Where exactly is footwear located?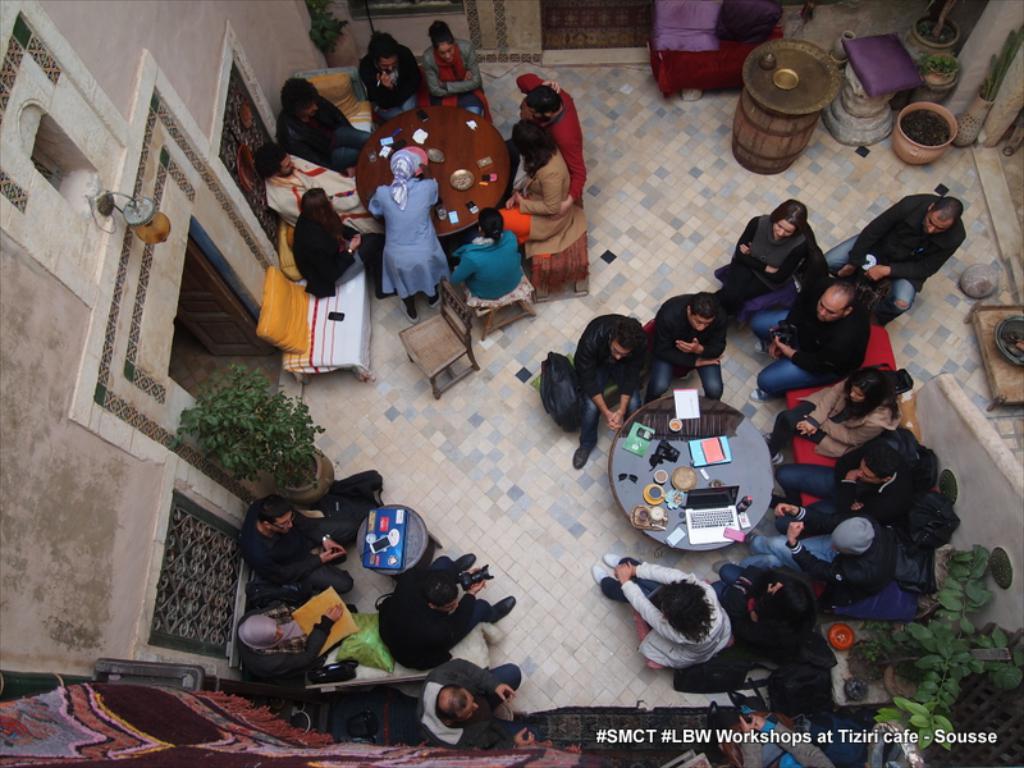
Its bounding box is <box>493,598,515,623</box>.
